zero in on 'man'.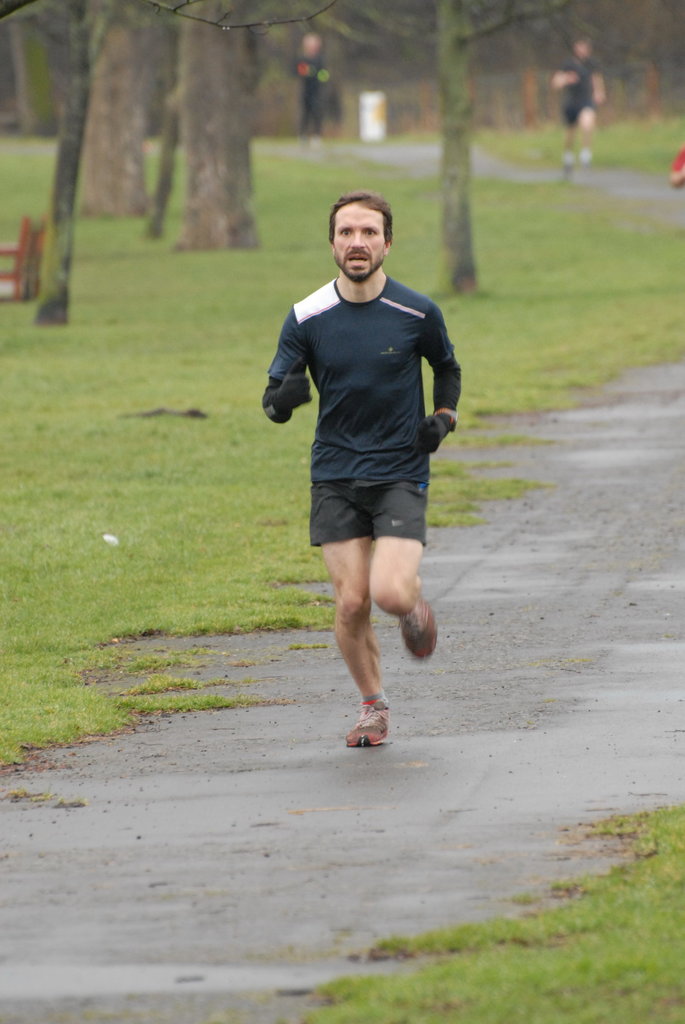
Zeroed in: BBox(262, 202, 470, 753).
